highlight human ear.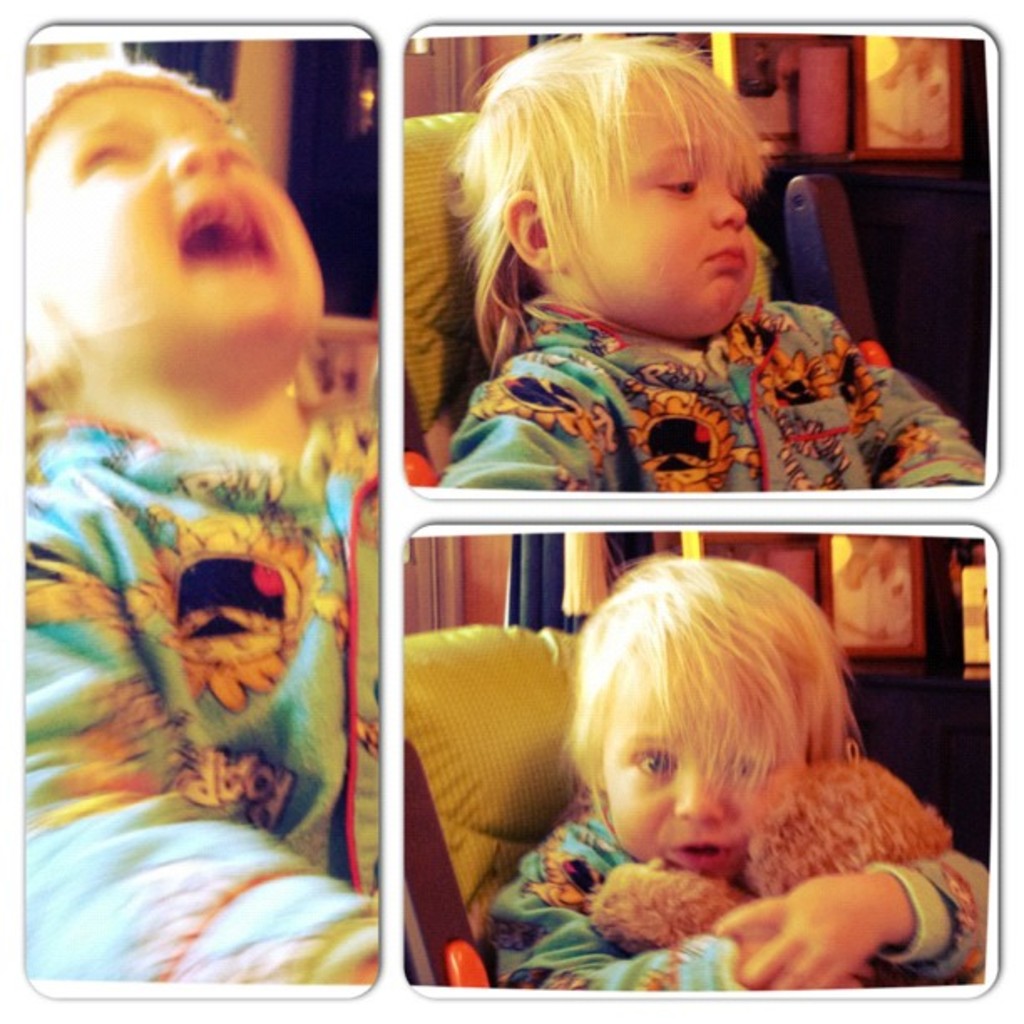
Highlighted region: region(579, 741, 609, 788).
